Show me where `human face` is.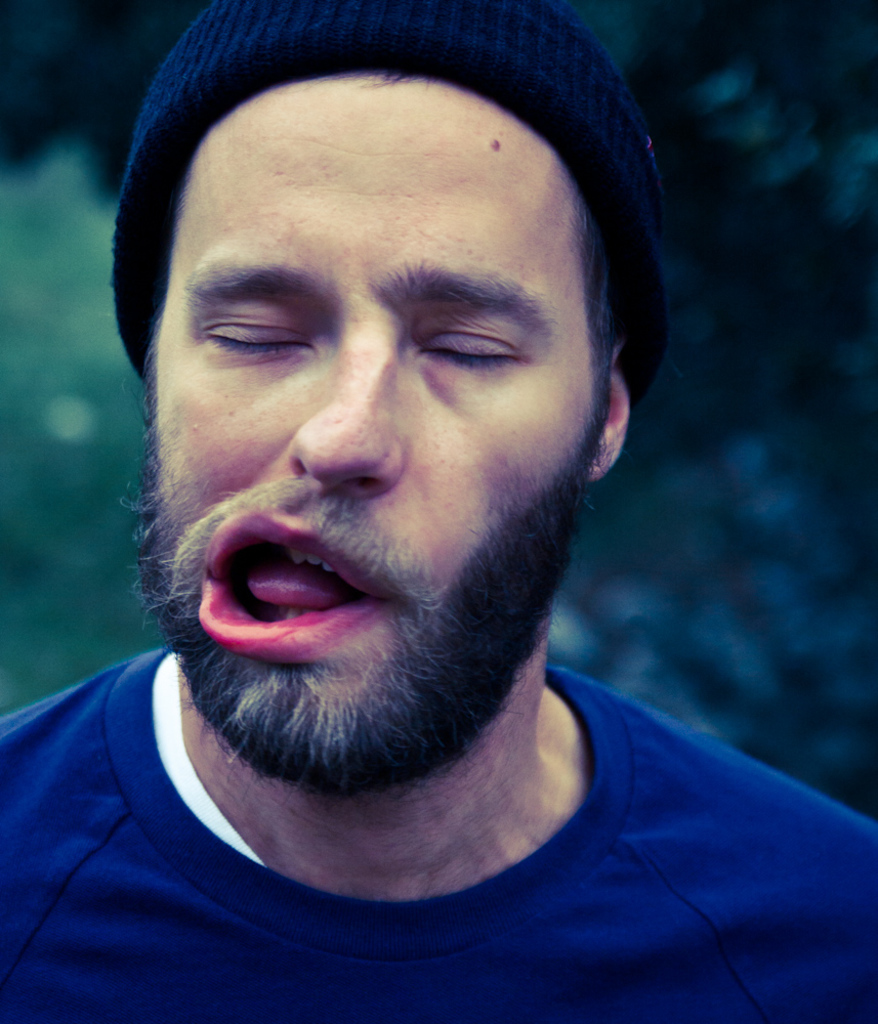
`human face` is at box(145, 73, 589, 781).
